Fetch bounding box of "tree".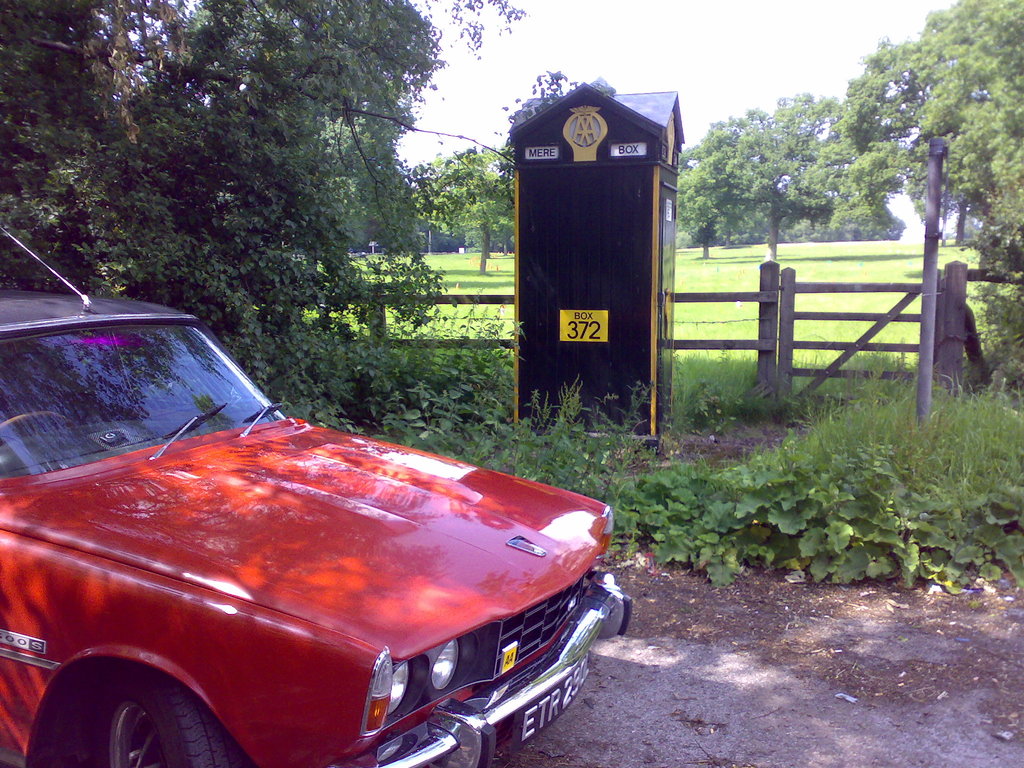
Bbox: crop(831, 0, 1023, 273).
